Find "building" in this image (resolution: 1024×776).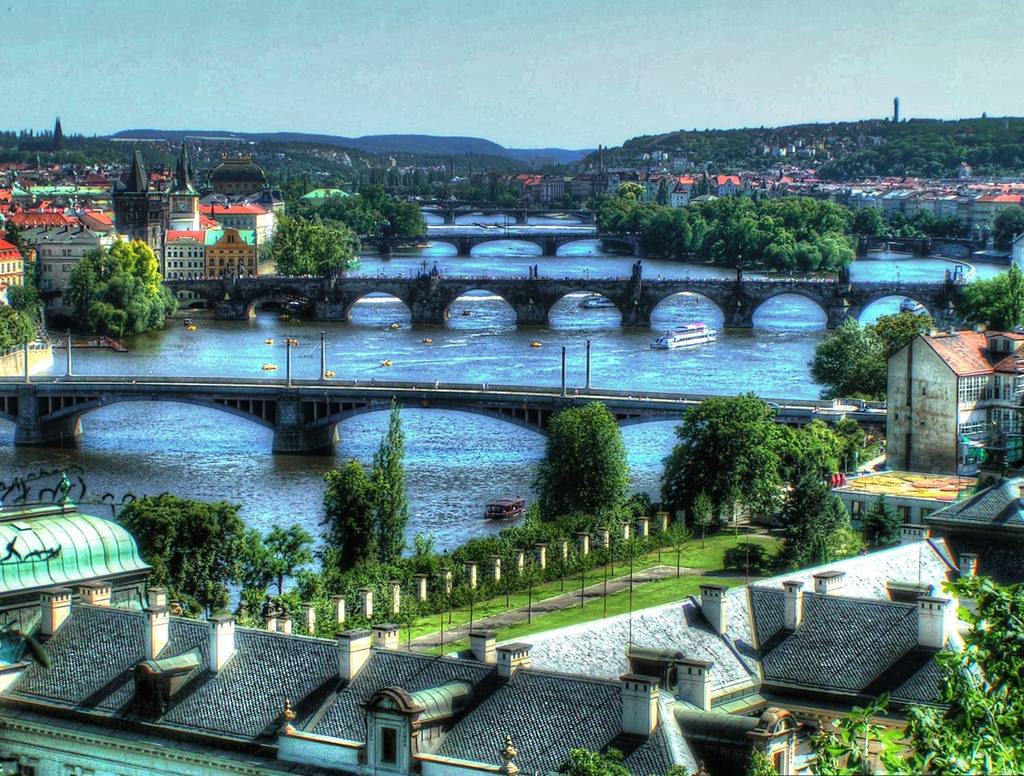
(x1=14, y1=219, x2=115, y2=289).
